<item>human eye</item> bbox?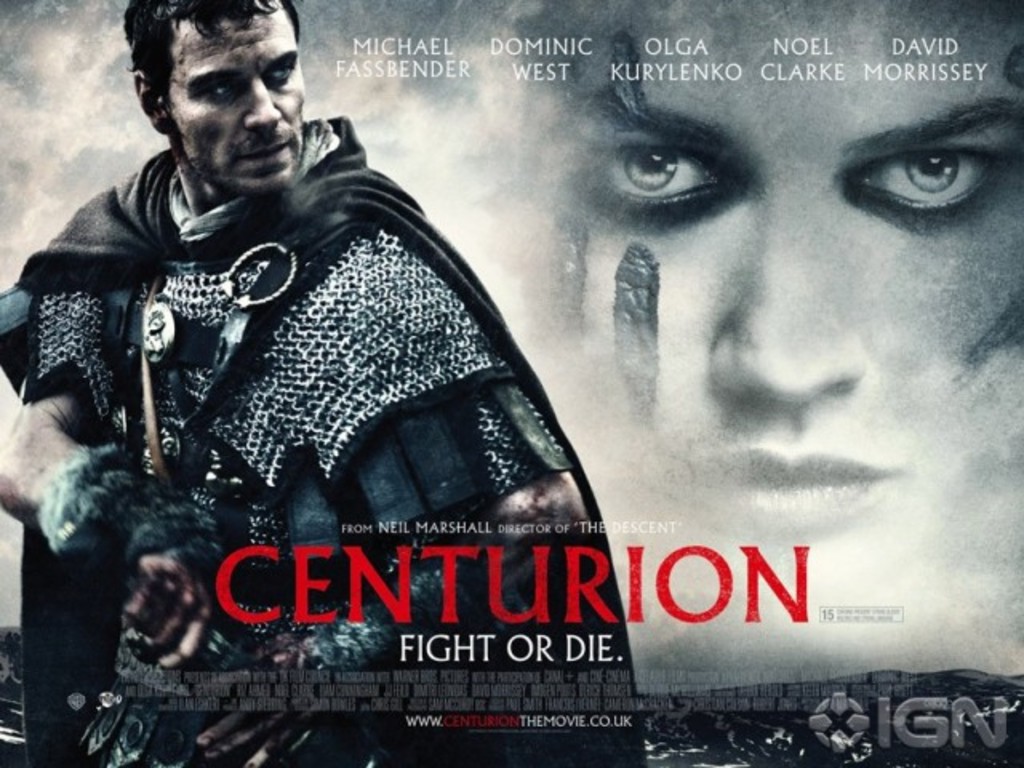
select_region(837, 134, 1018, 232)
